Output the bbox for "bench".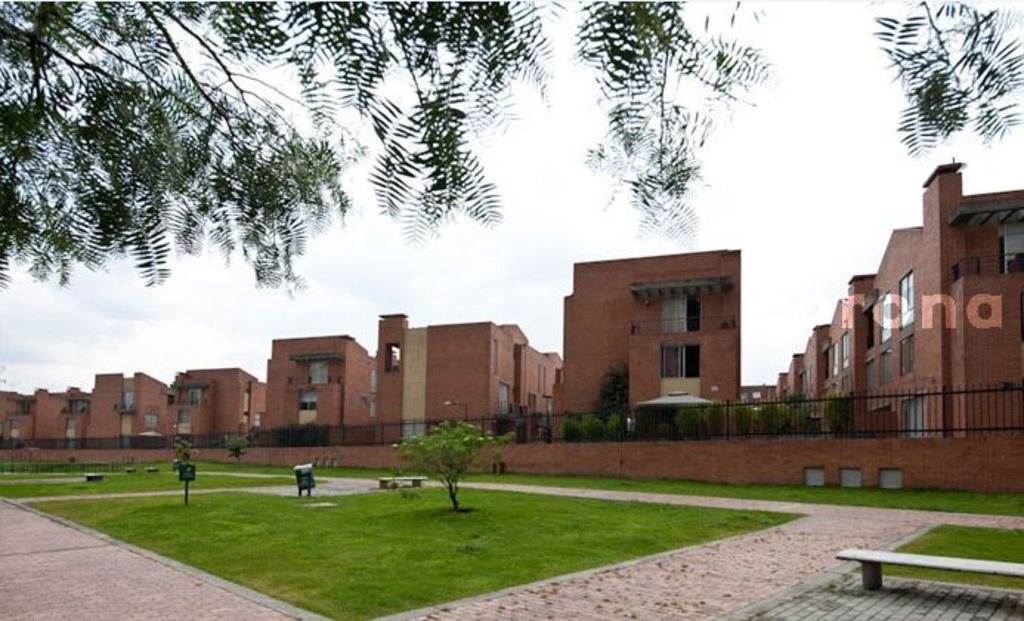
bbox=[375, 476, 424, 489].
